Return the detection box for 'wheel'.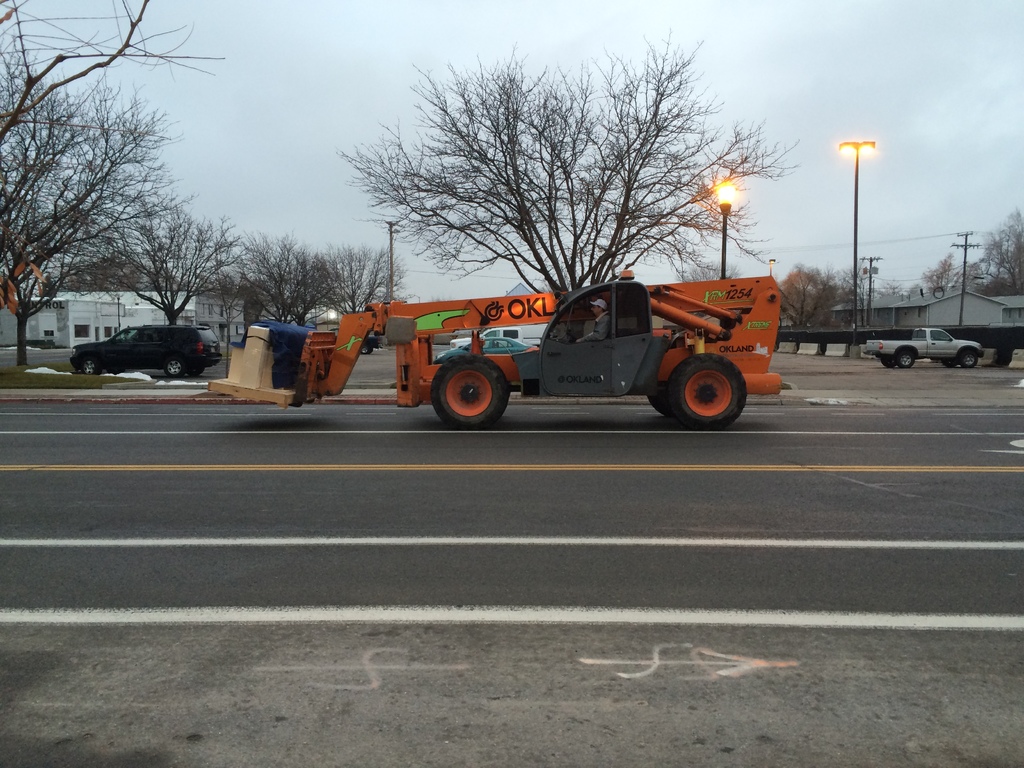
box(882, 356, 895, 367).
